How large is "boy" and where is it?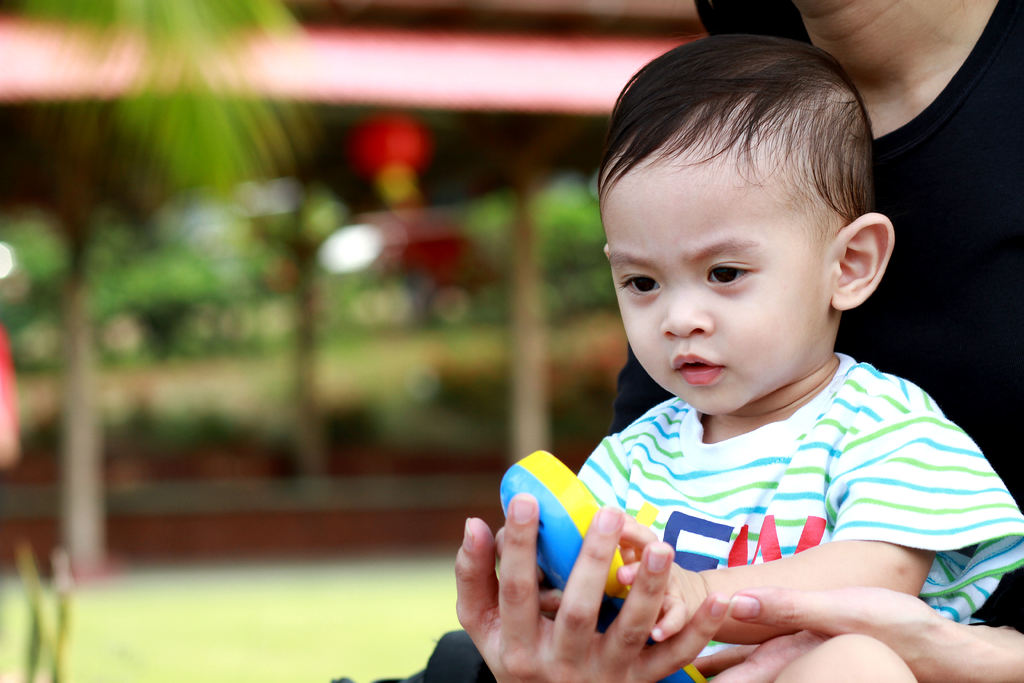
Bounding box: [left=481, top=19, right=984, bottom=656].
